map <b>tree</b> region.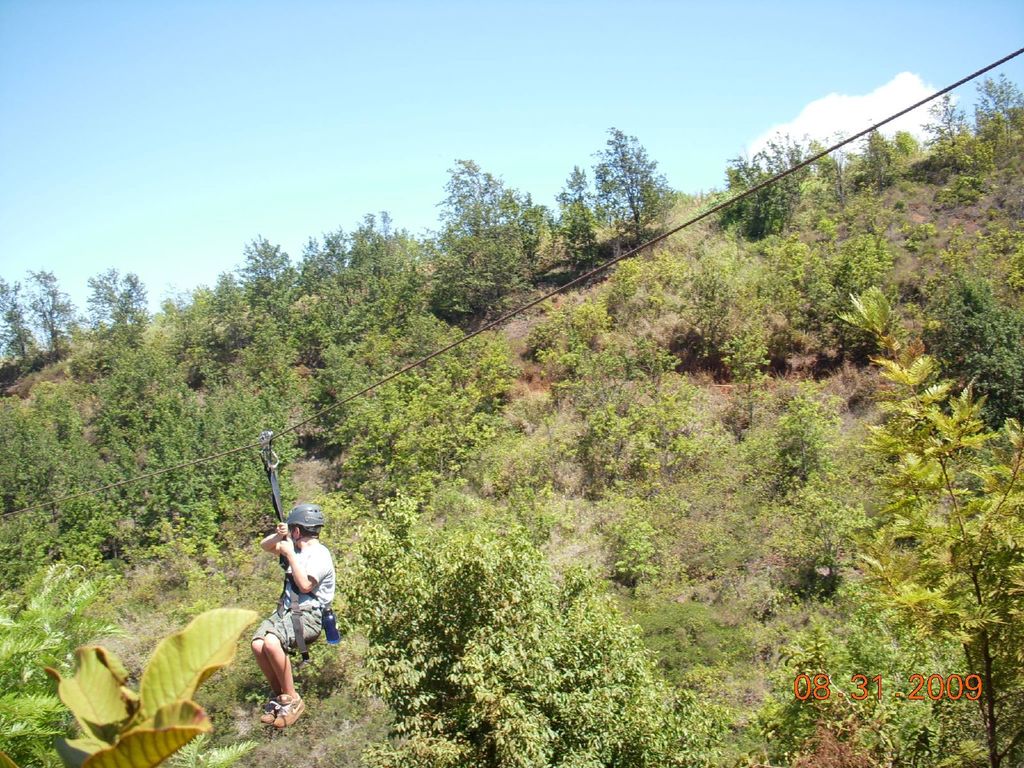
Mapped to box(848, 73, 1023, 279).
